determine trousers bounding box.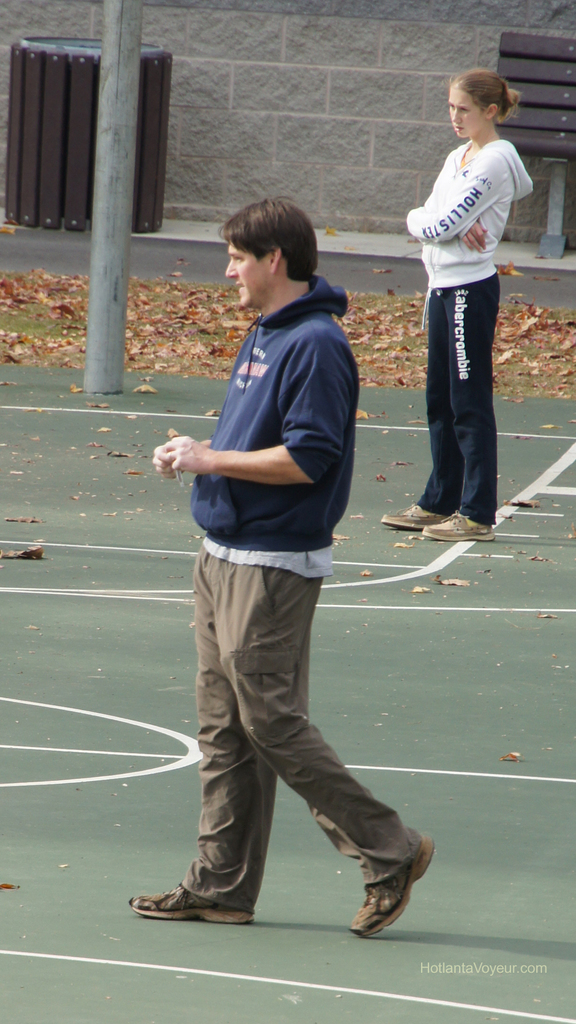
Determined: pyautogui.locateOnScreen(158, 509, 409, 908).
